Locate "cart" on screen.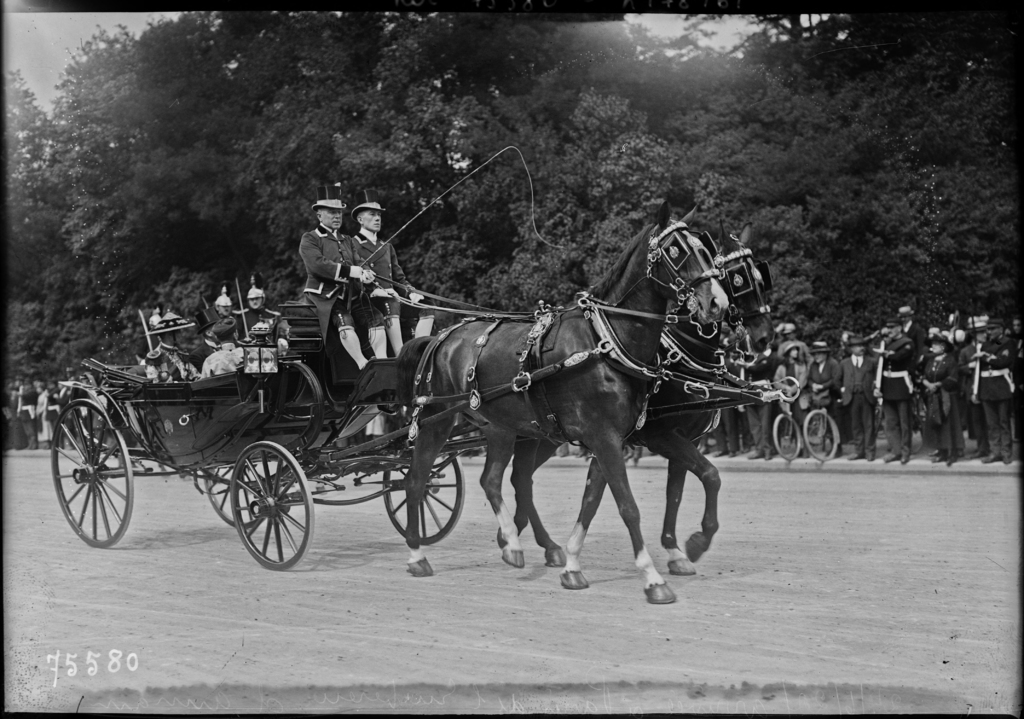
On screen at bbox(51, 296, 800, 572).
